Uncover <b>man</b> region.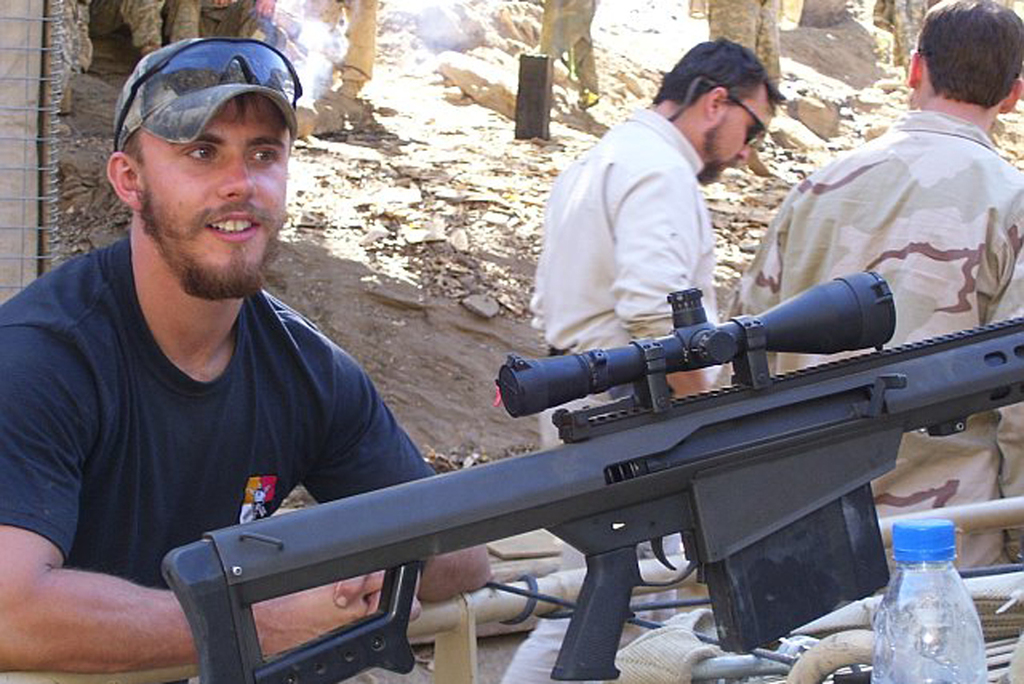
Uncovered: 0, 23, 411, 631.
